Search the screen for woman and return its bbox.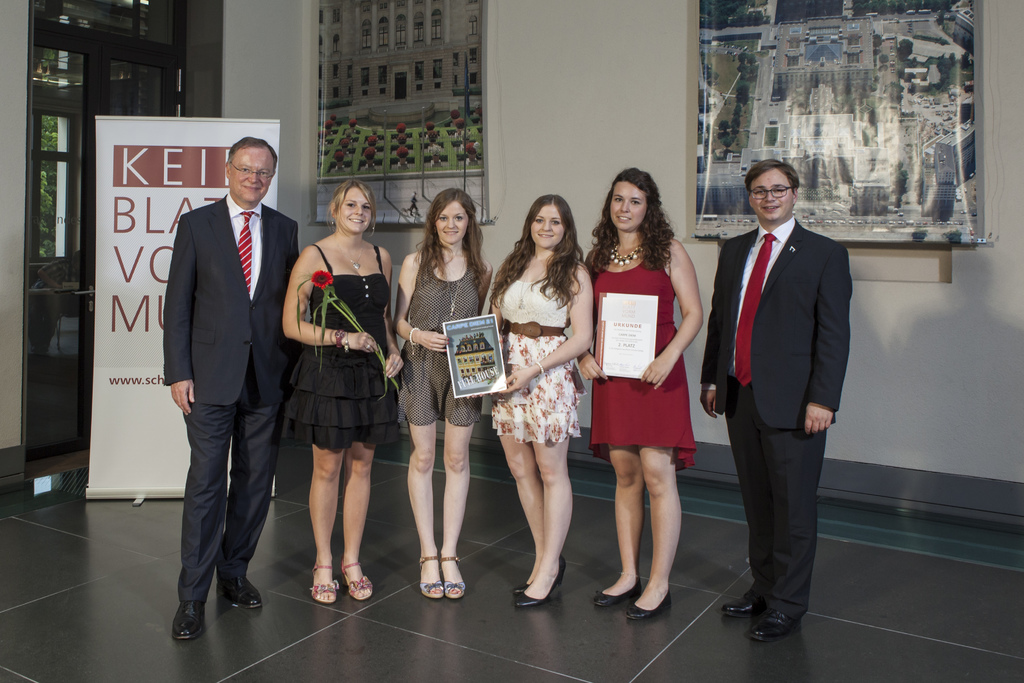
Found: 383 186 502 604.
